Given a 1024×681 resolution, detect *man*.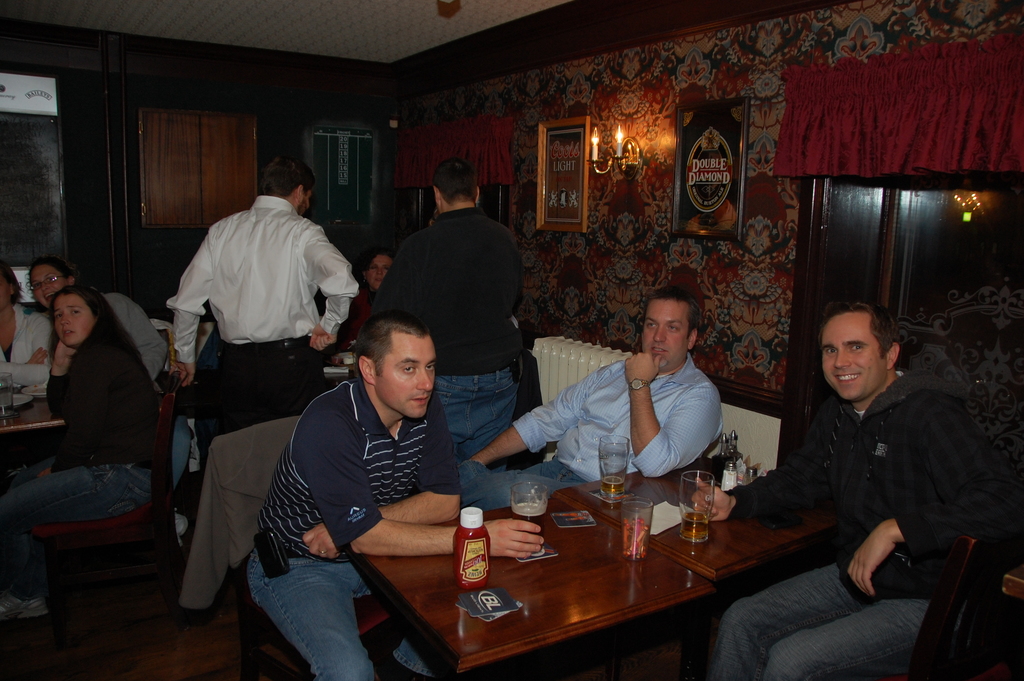
rect(682, 298, 1001, 680).
